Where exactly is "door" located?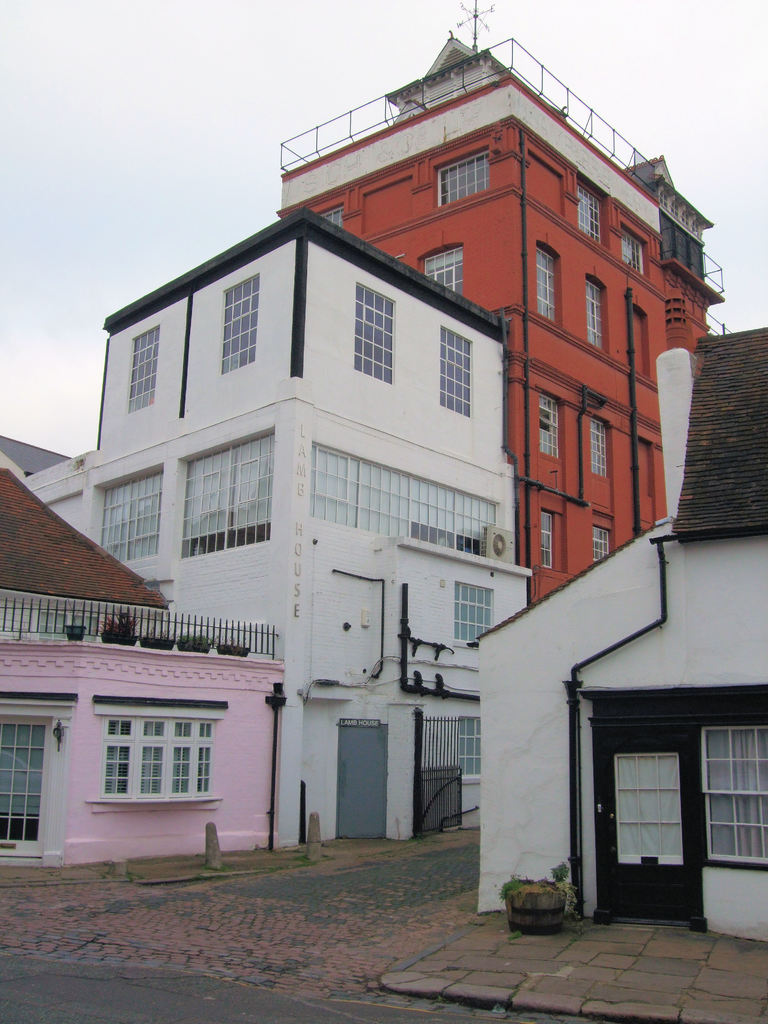
Its bounding box is box=[588, 712, 725, 924].
